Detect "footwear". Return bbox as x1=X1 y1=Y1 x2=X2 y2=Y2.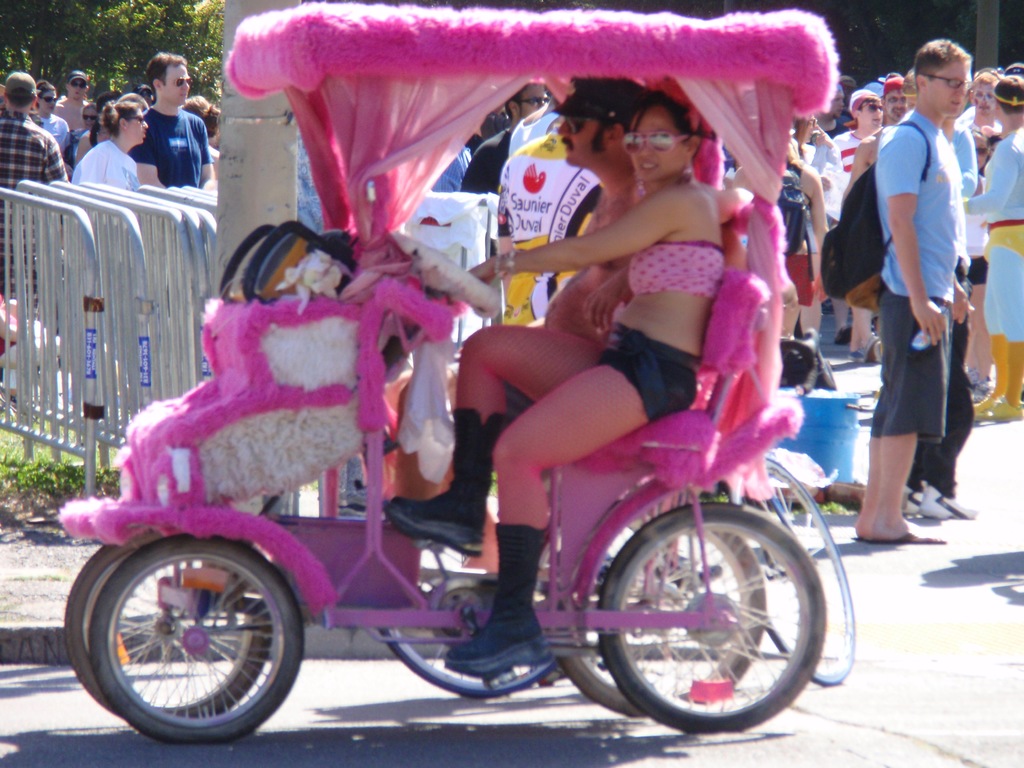
x1=919 y1=479 x2=979 y2=520.
